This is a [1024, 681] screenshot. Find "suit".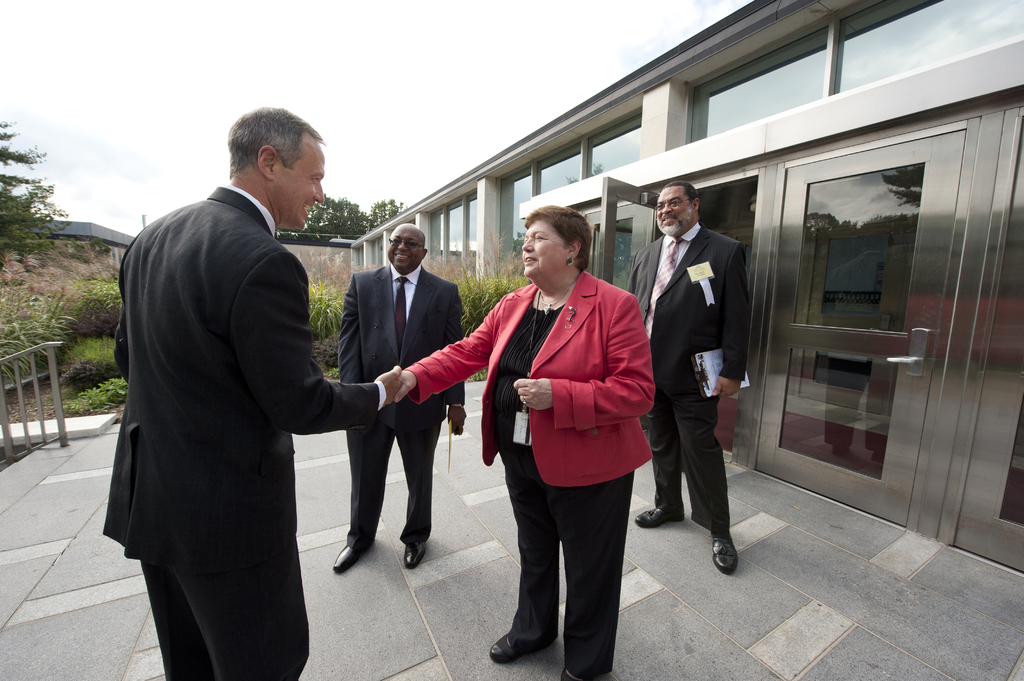
Bounding box: bbox(400, 269, 657, 680).
